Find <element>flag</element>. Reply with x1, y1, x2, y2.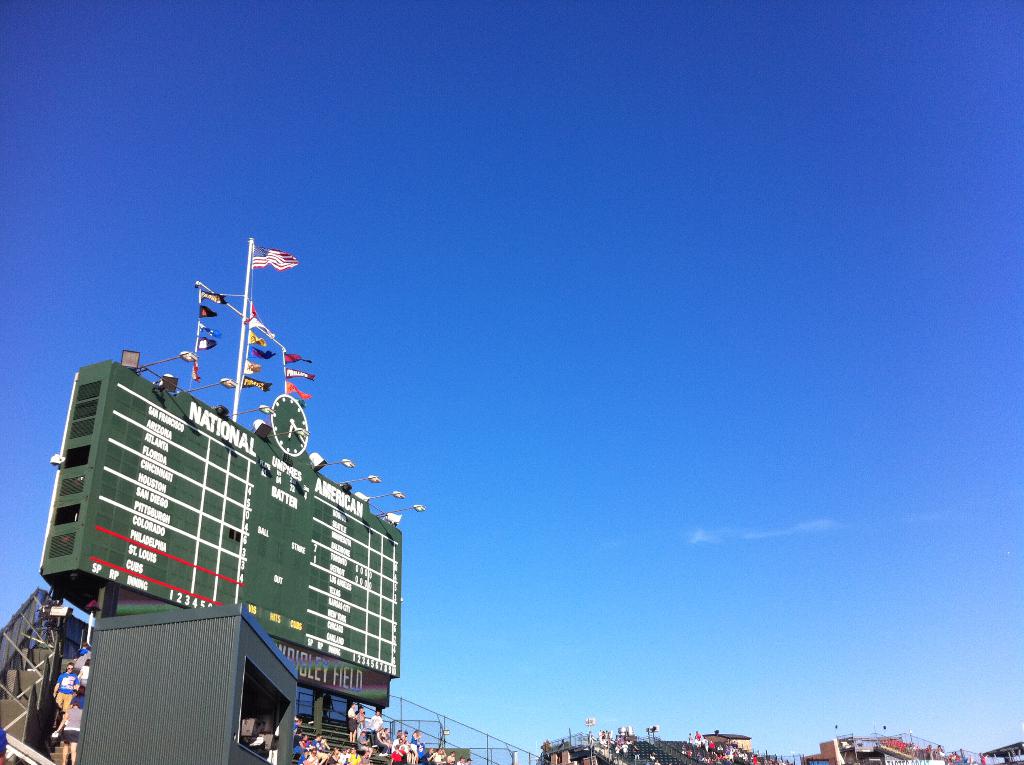
245, 321, 275, 341.
